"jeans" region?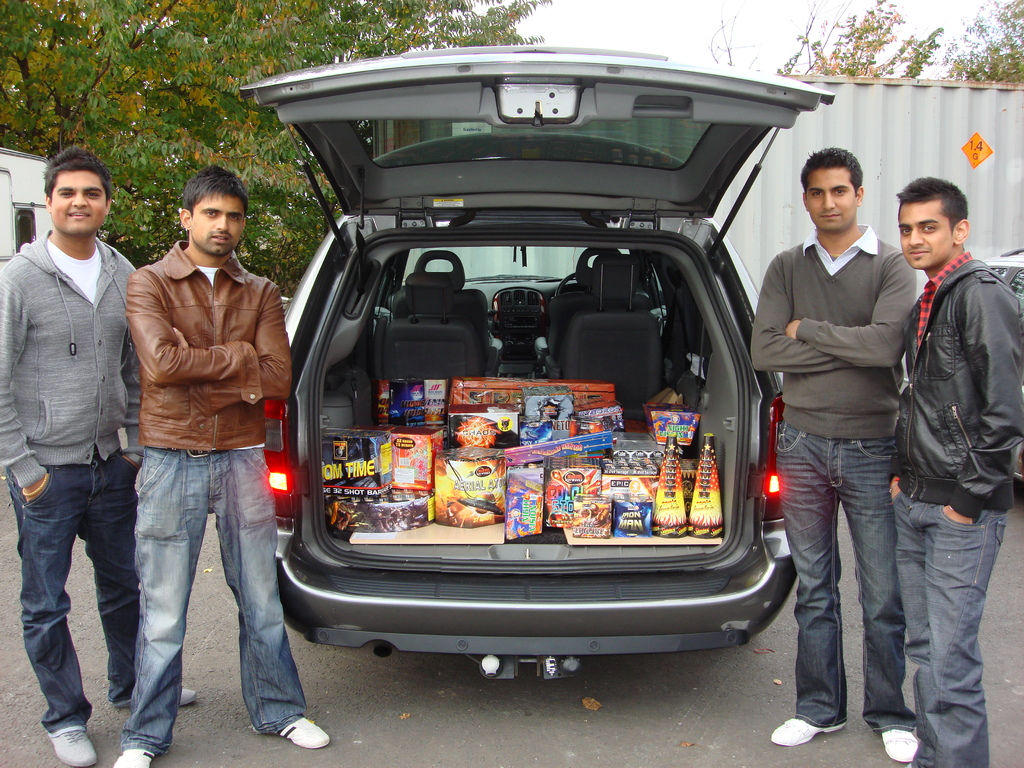
123,448,312,755
